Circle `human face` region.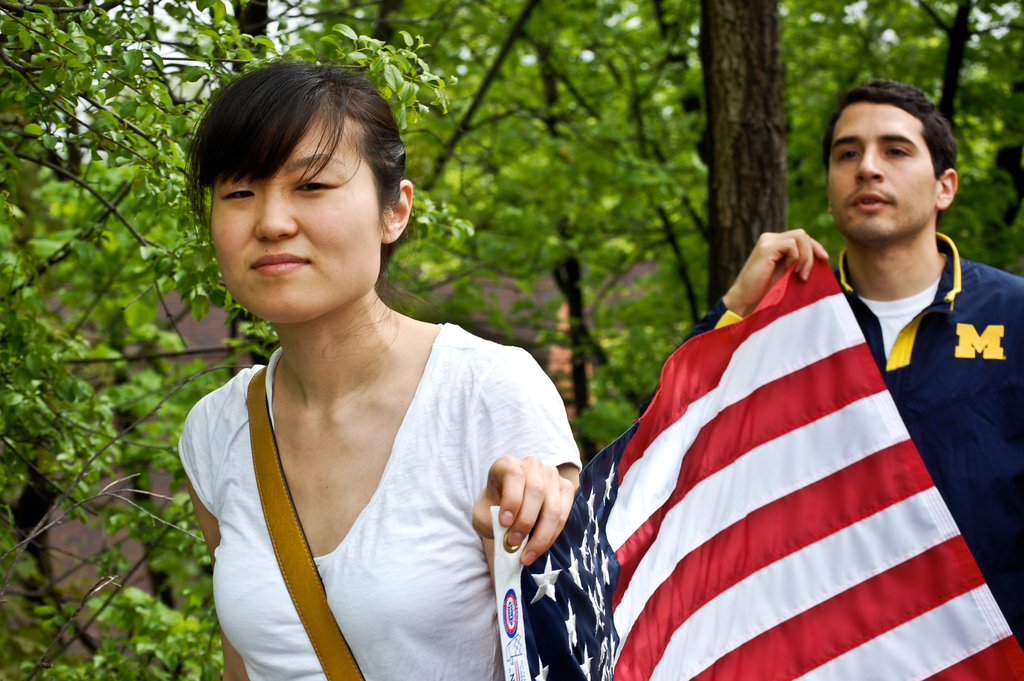
Region: 826, 104, 934, 240.
